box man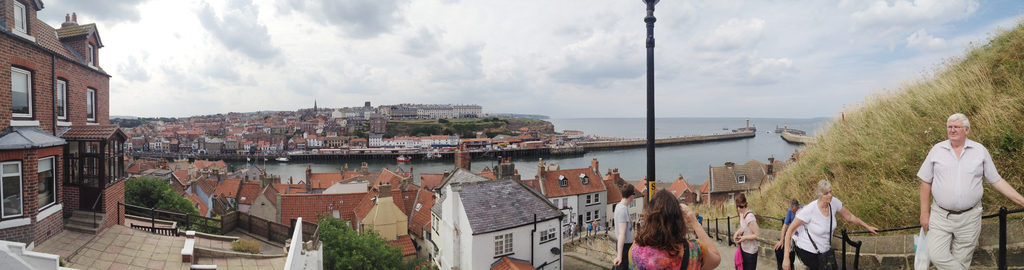
<box>614,183,638,269</box>
